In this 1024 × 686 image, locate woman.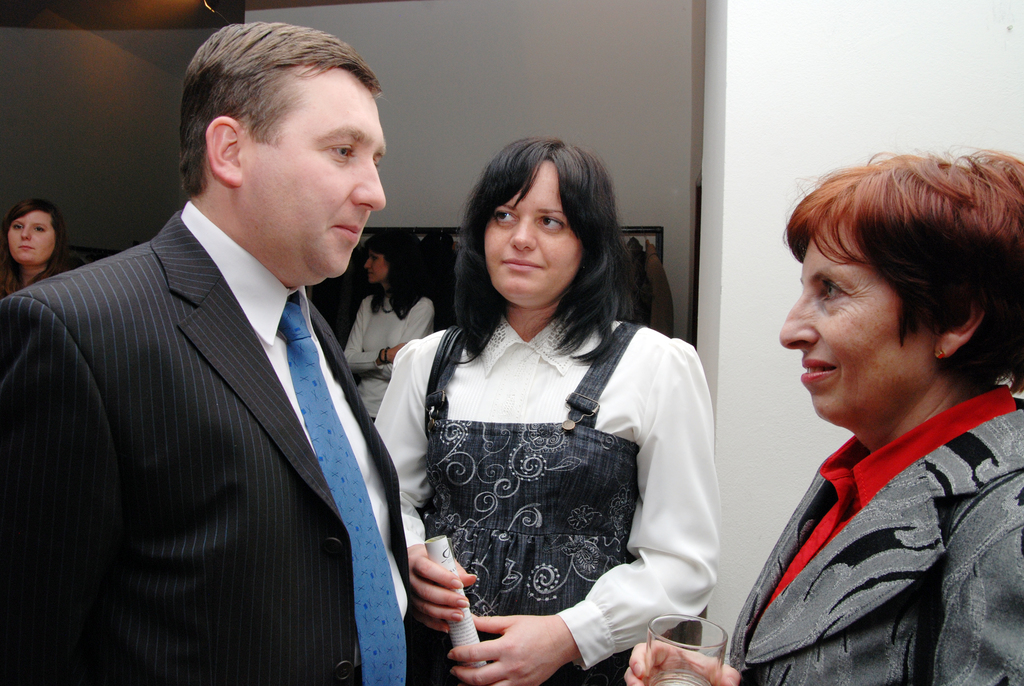
Bounding box: rect(0, 197, 85, 297).
